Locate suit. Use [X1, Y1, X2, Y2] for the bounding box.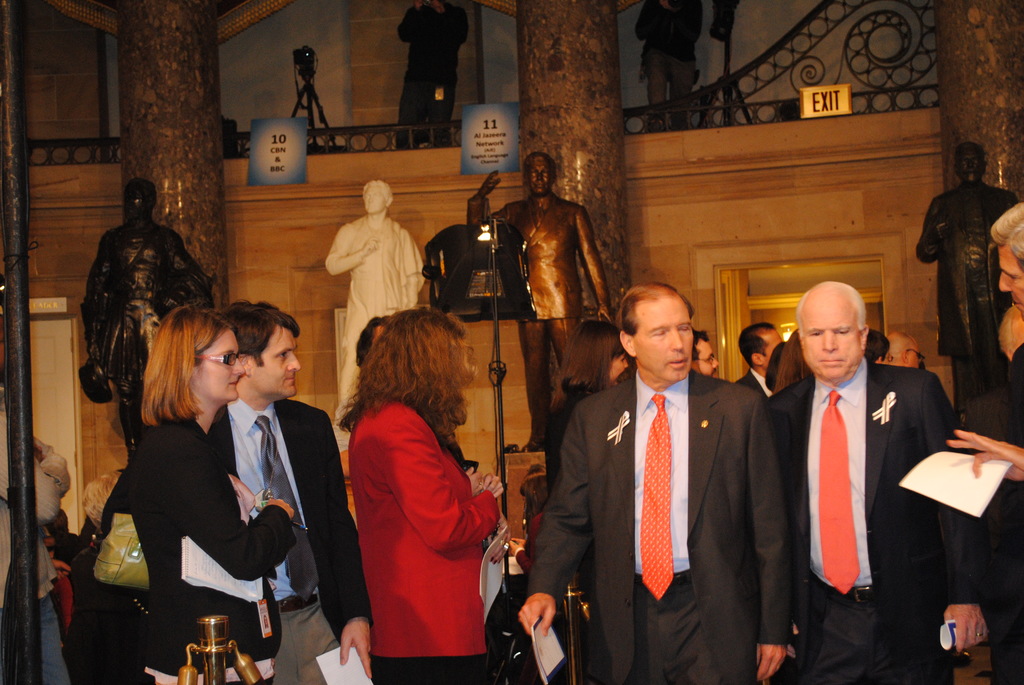
[195, 402, 369, 684].
